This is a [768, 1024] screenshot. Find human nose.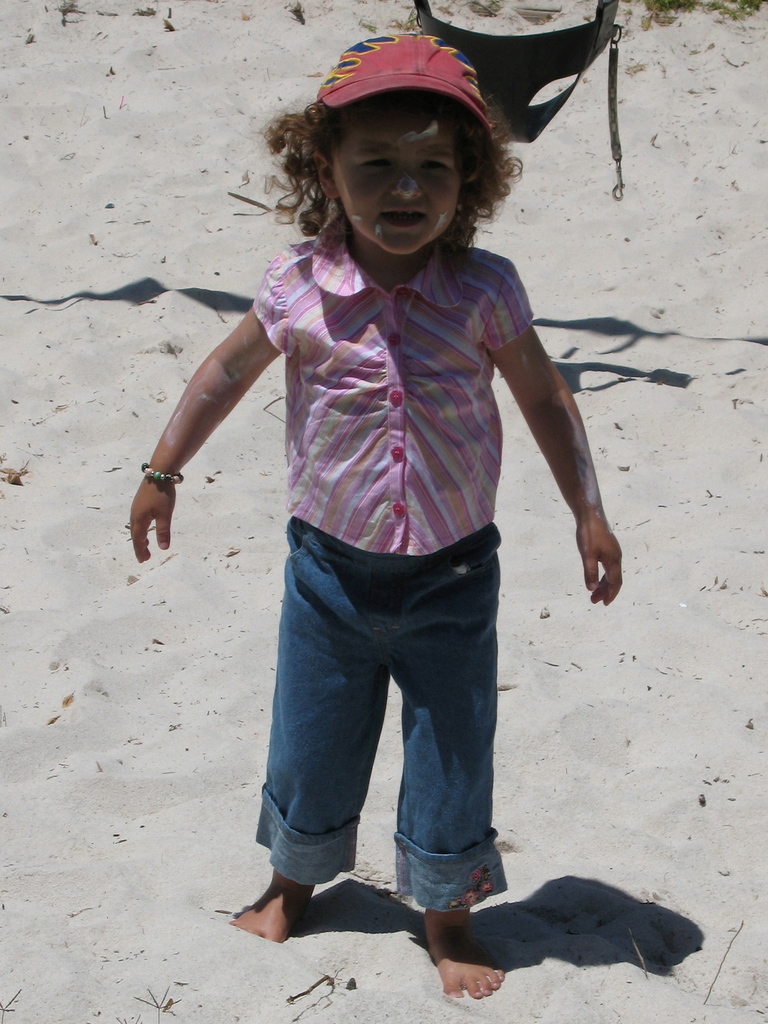
Bounding box: bbox(386, 165, 424, 202).
